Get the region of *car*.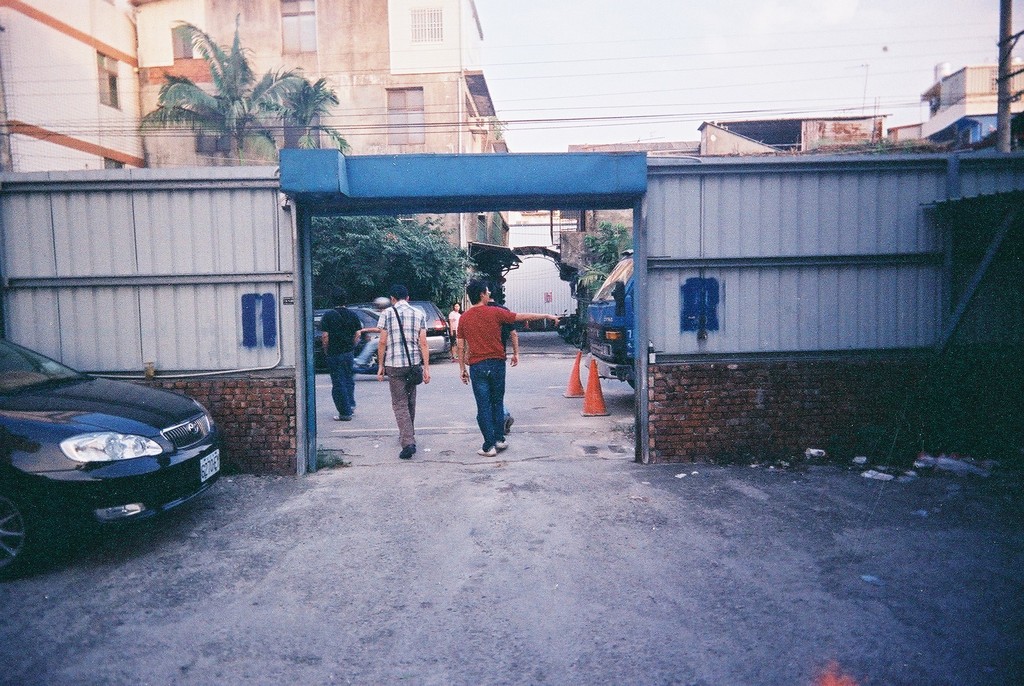
[left=401, top=292, right=451, bottom=360].
